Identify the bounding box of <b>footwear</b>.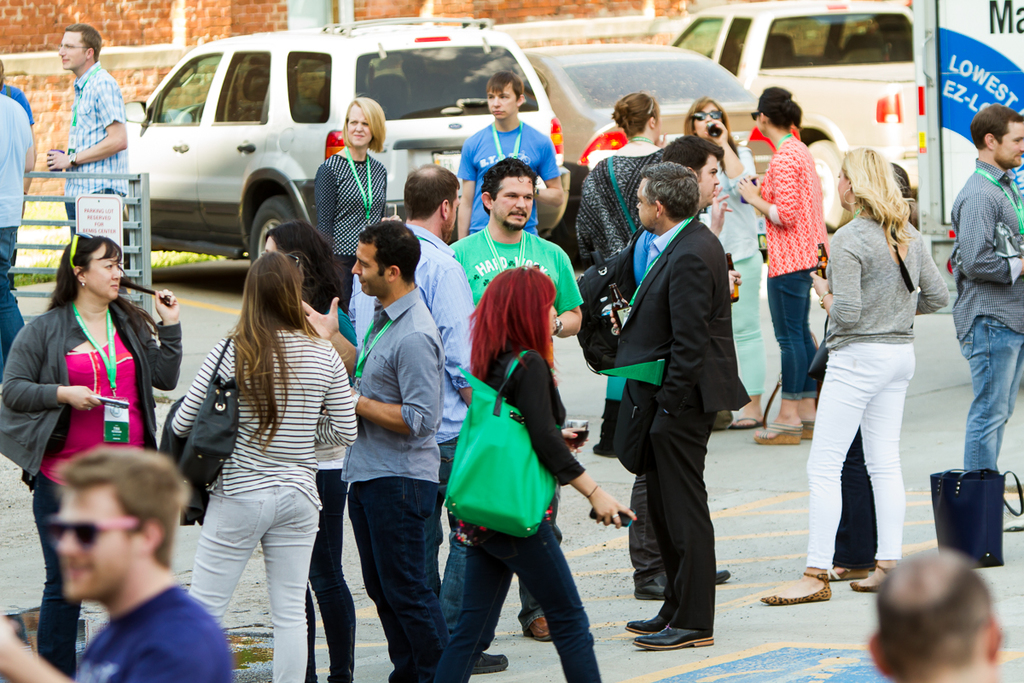
[x1=830, y1=564, x2=873, y2=582].
